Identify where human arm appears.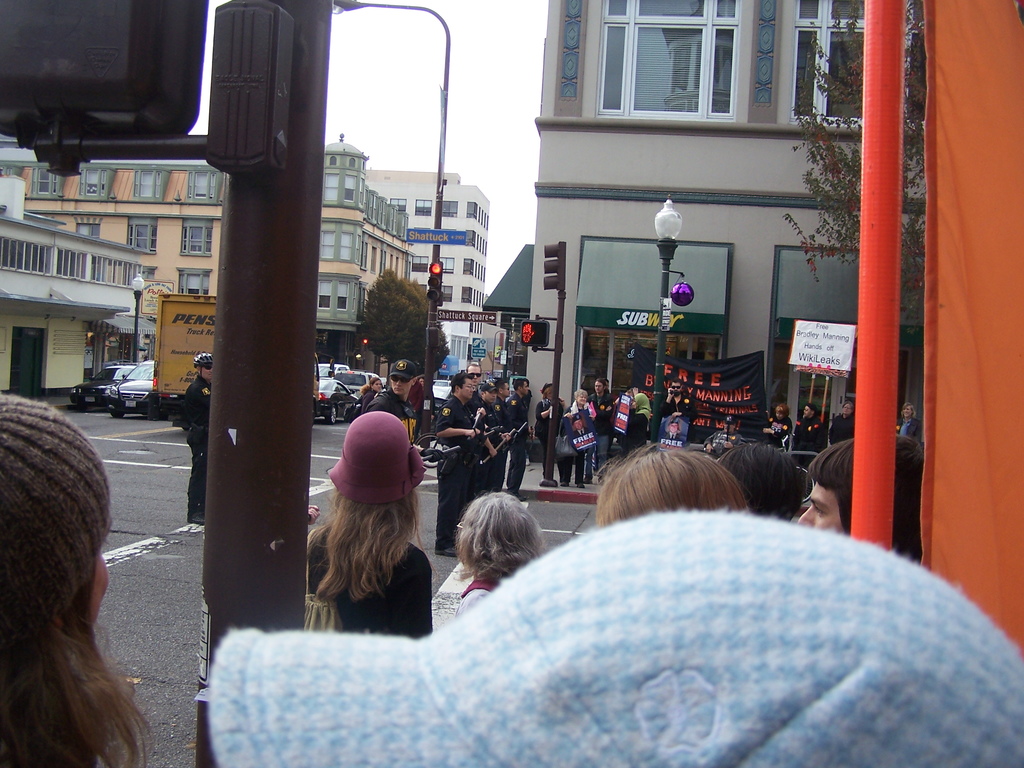
Appears at rect(358, 397, 370, 418).
